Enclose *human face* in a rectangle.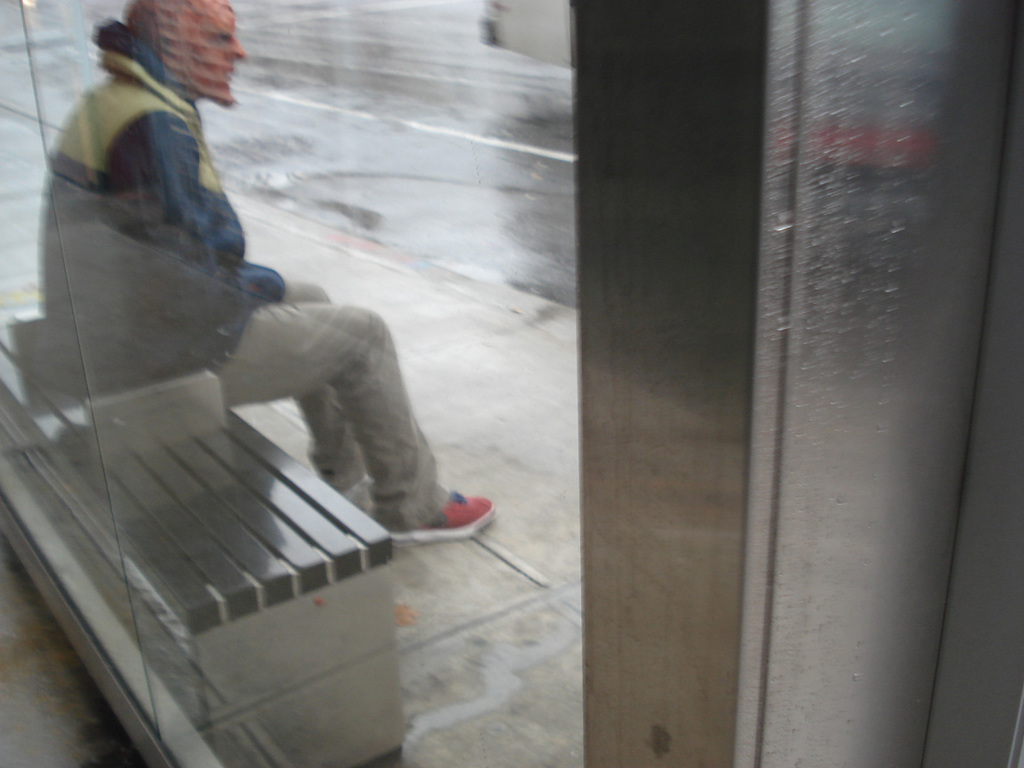
bbox(183, 0, 246, 110).
